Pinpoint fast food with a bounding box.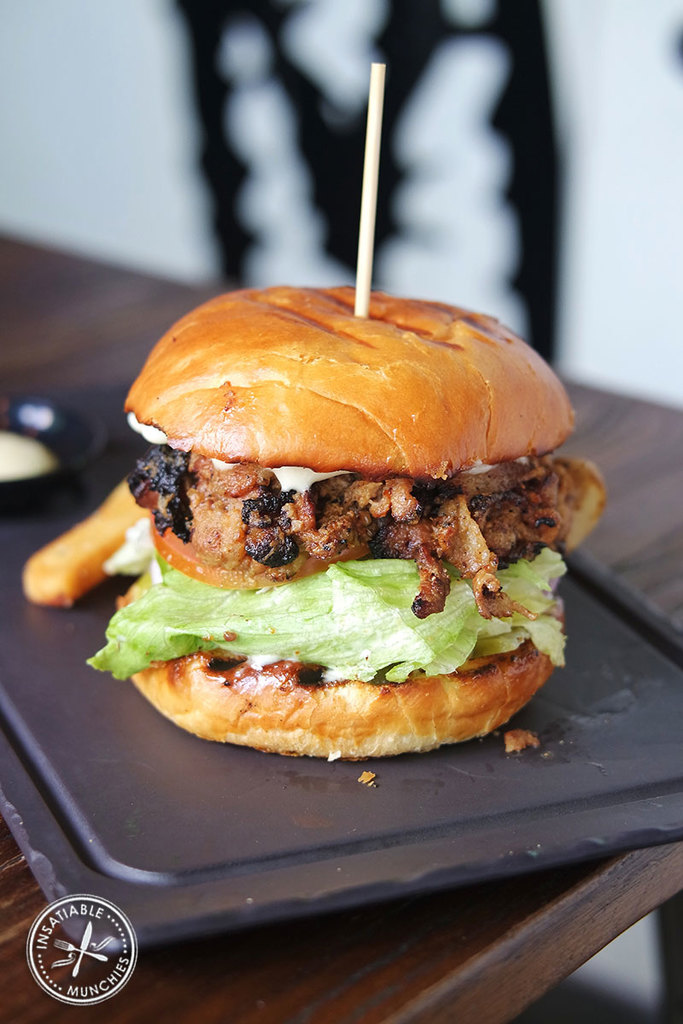
BBox(23, 470, 150, 611).
